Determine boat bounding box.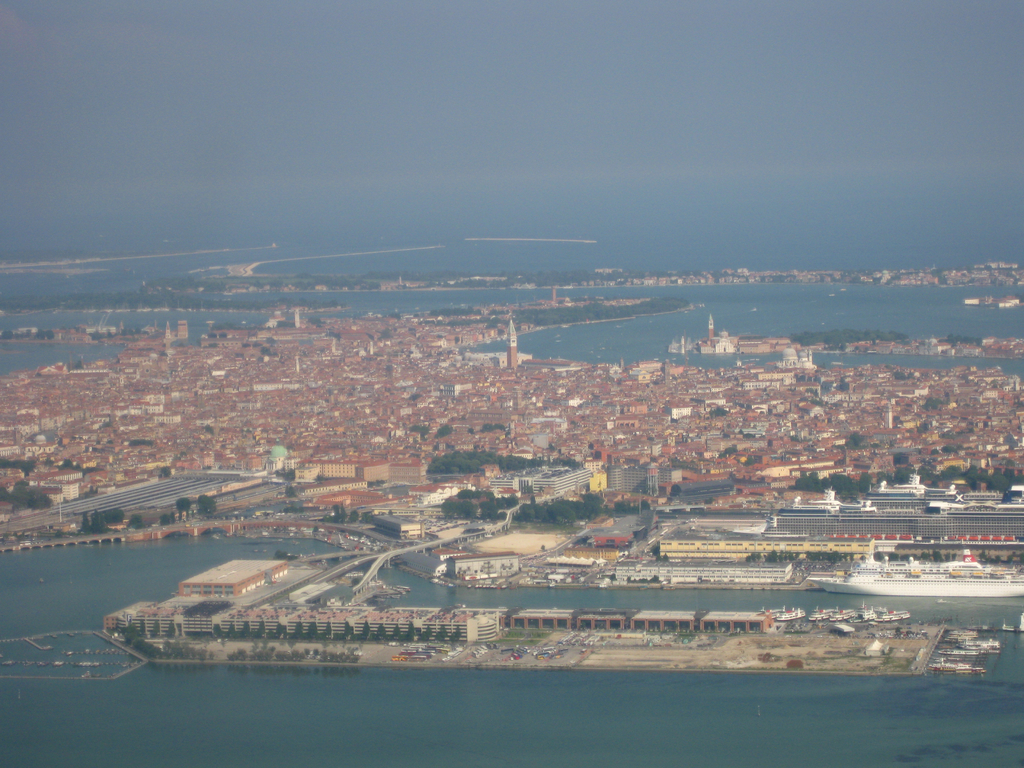
Determined: 826/361/841/364.
